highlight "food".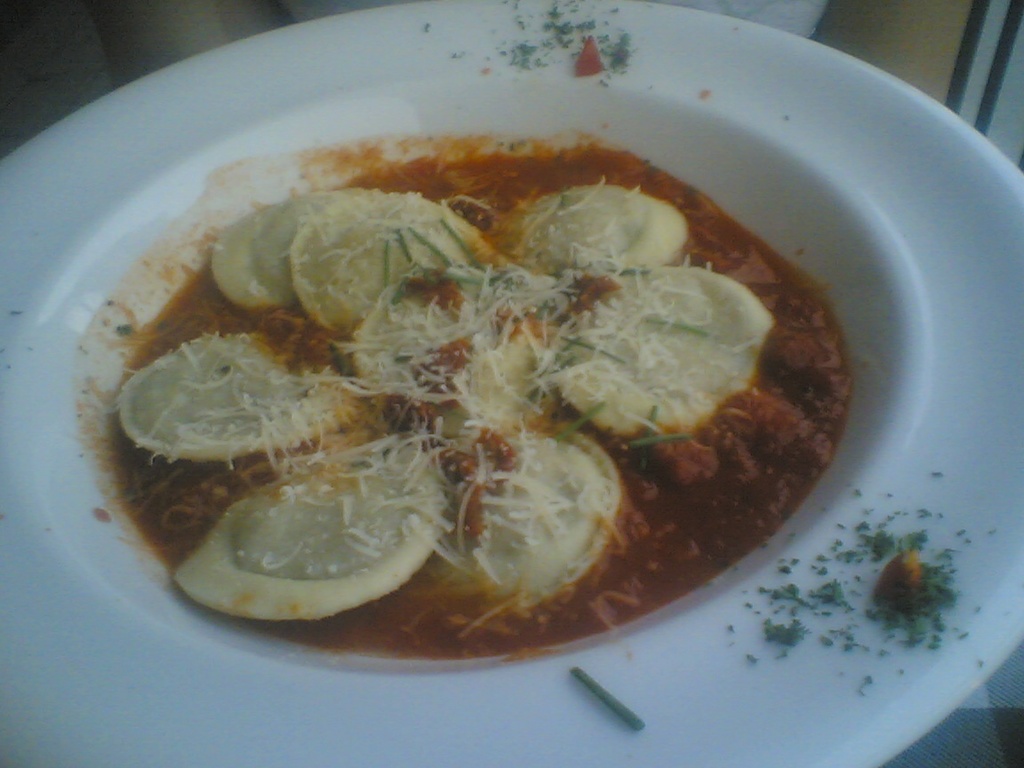
Highlighted region: 872:546:938:610.
